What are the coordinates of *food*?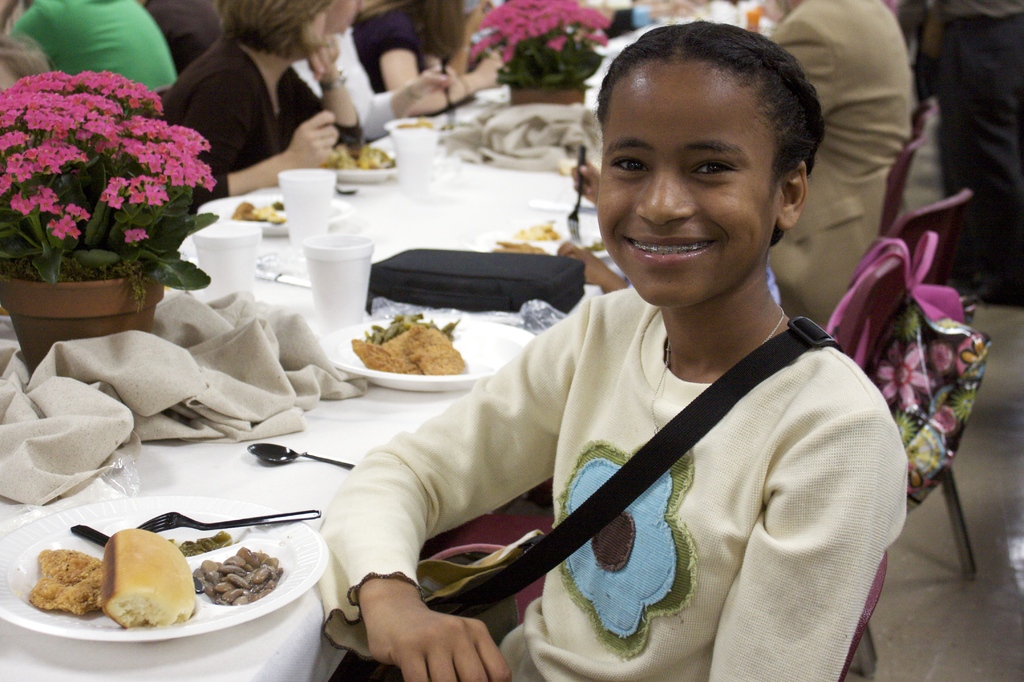
[left=321, top=143, right=396, bottom=171].
